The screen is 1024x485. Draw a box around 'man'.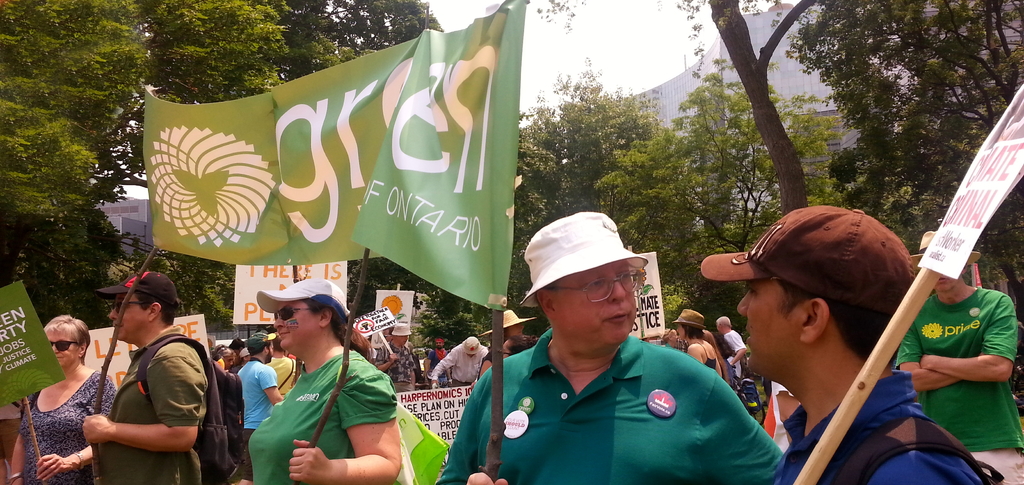
box(84, 270, 229, 484).
